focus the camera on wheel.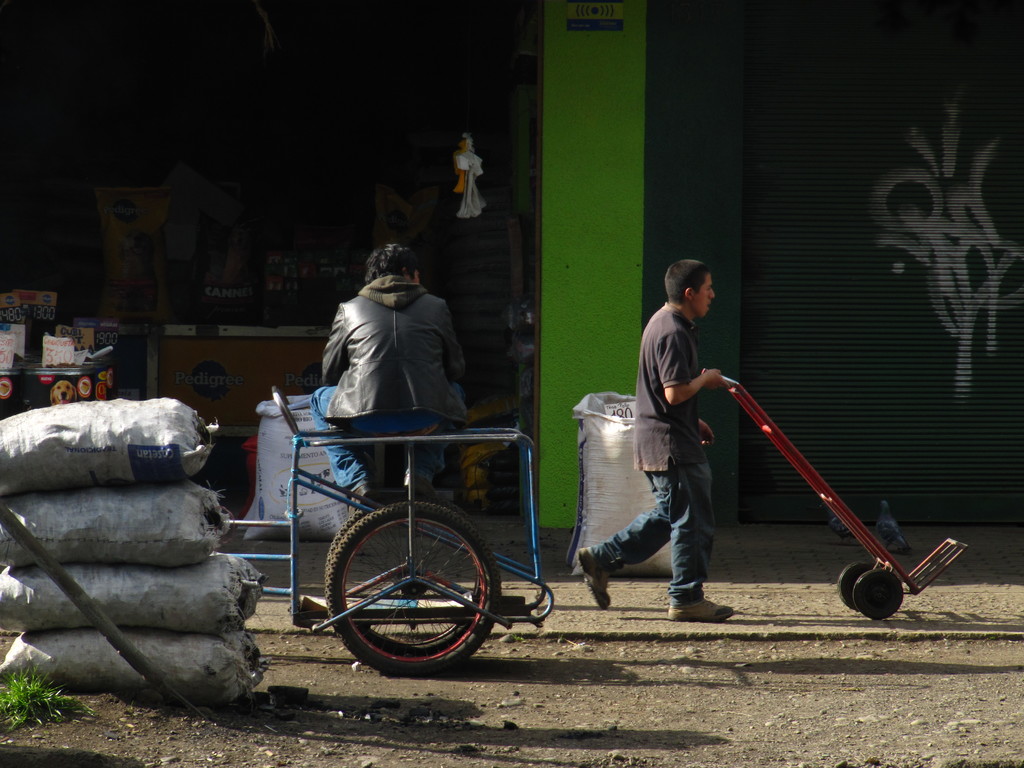
Focus region: 854/572/903/621.
